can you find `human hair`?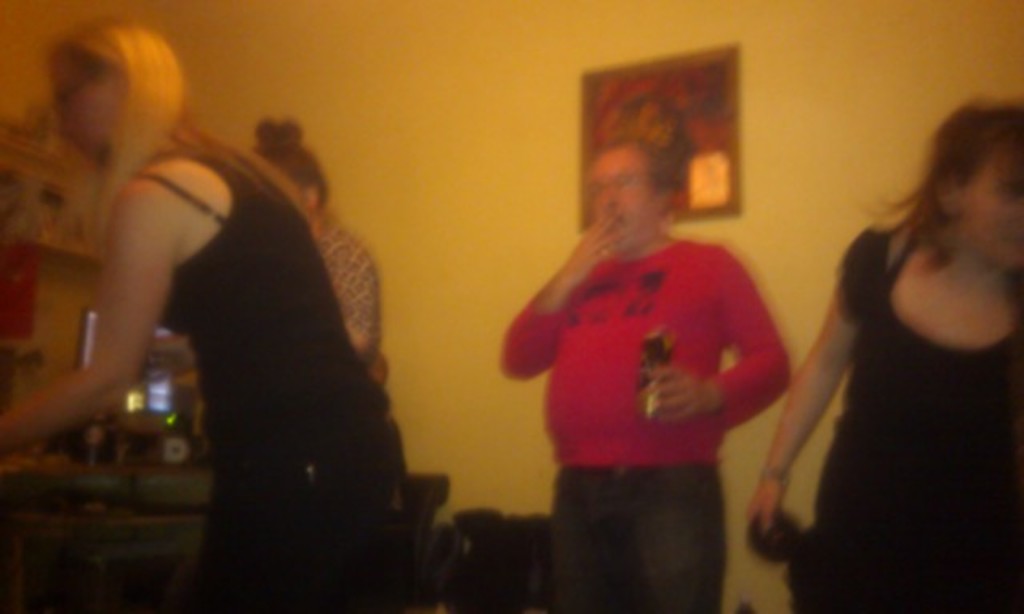
Yes, bounding box: [left=250, top=122, right=323, bottom=208].
